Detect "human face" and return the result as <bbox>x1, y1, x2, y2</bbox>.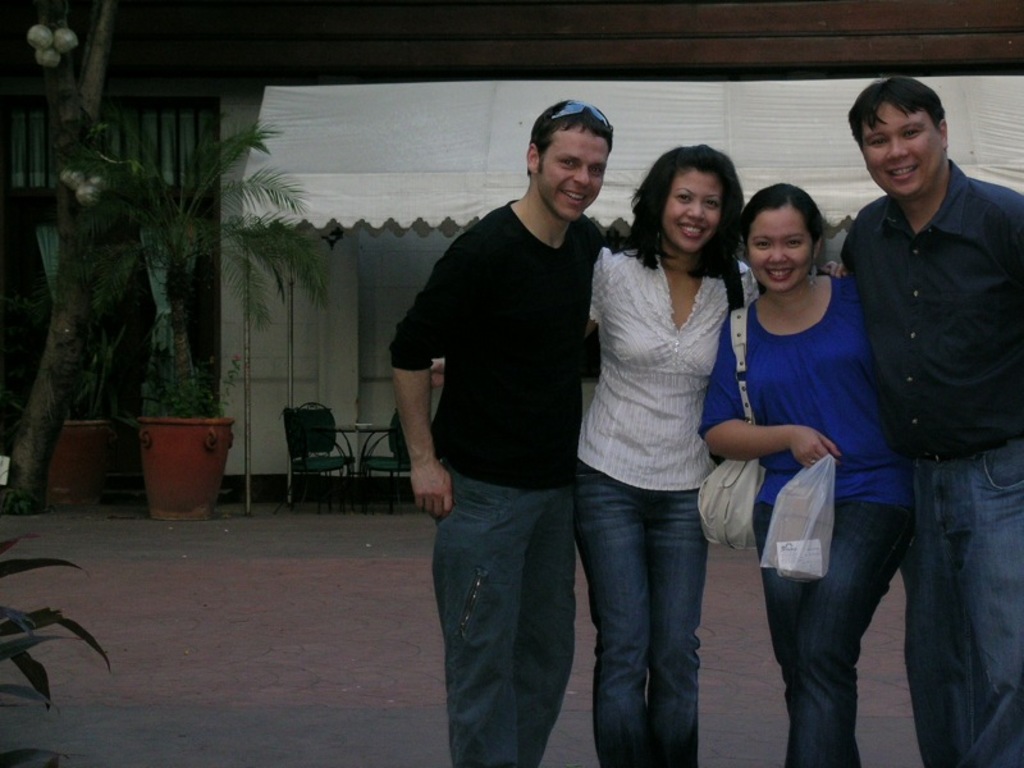
<bbox>749, 201, 817, 289</bbox>.
